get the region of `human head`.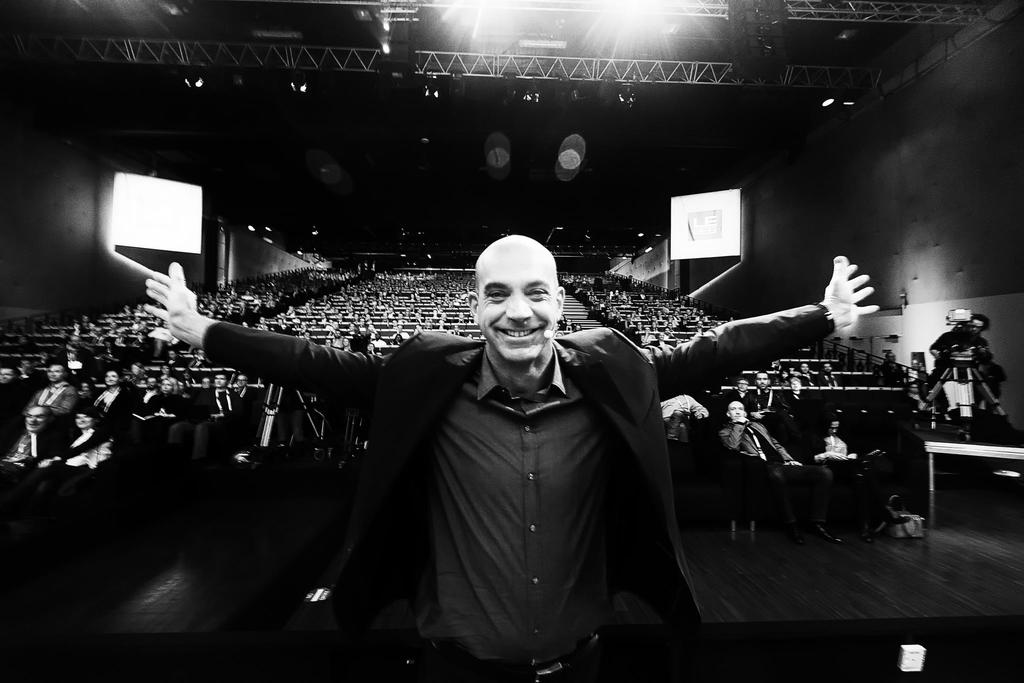
select_region(724, 398, 748, 427).
